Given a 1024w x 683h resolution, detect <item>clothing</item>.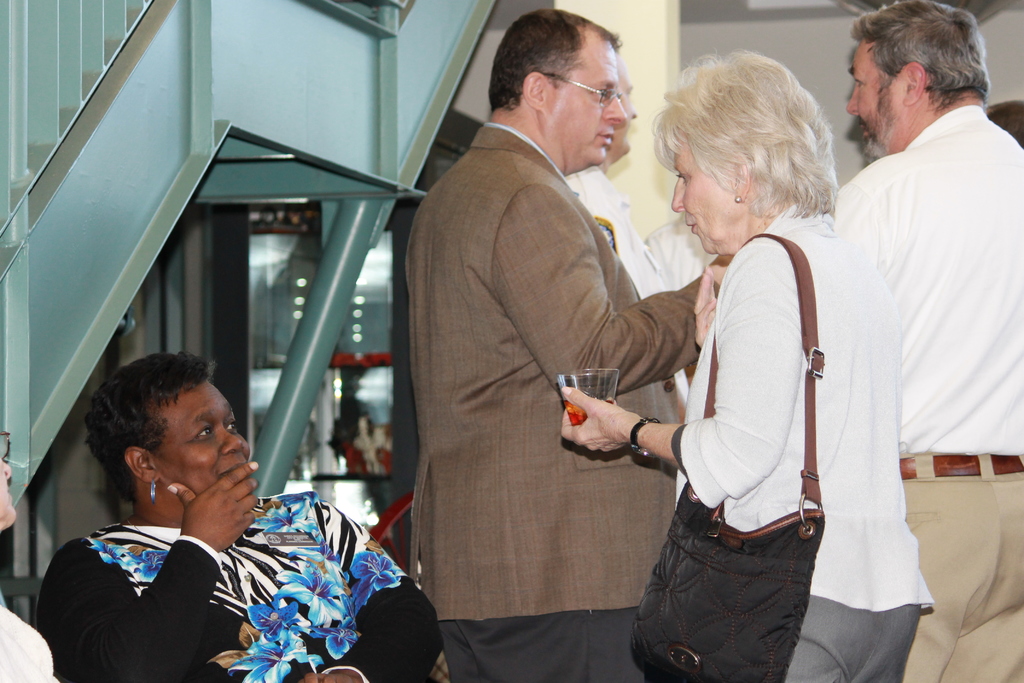
660,195,846,490.
